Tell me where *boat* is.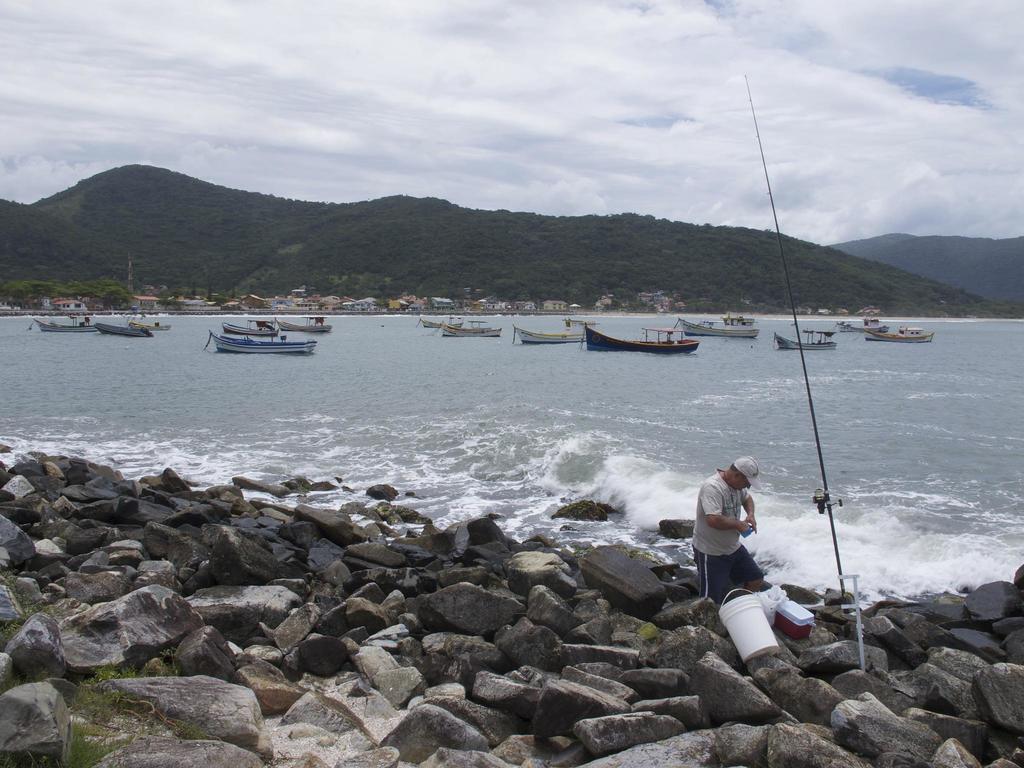
*boat* is at 511/323/598/346.
